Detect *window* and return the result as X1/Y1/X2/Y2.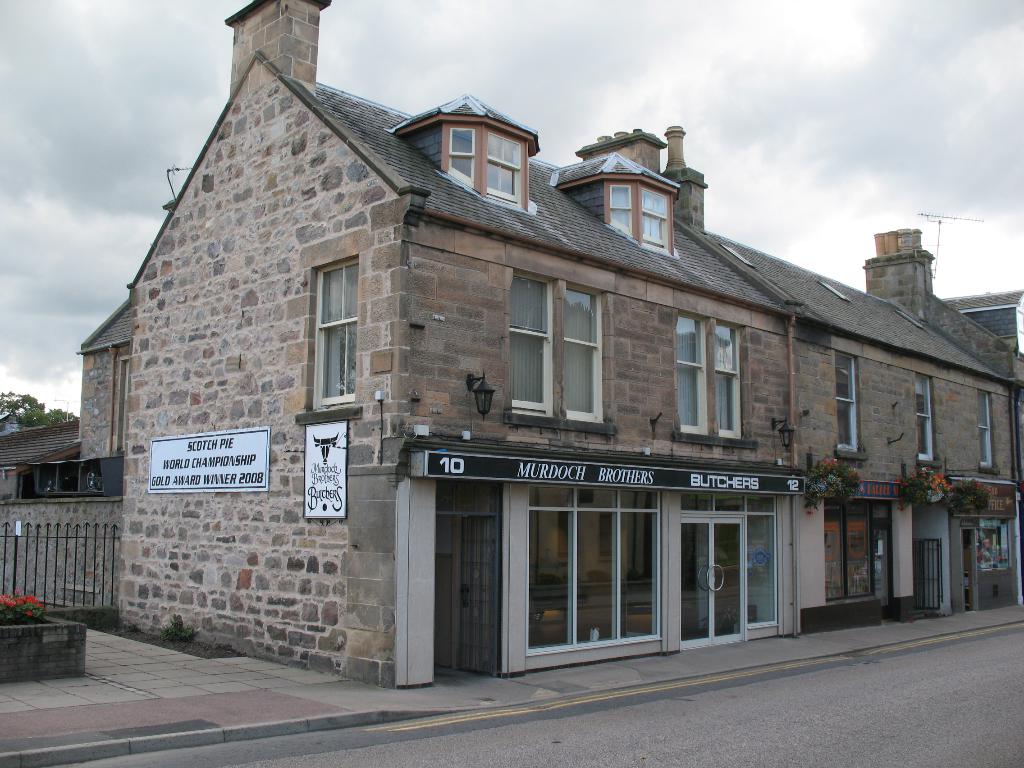
451/125/527/200.
